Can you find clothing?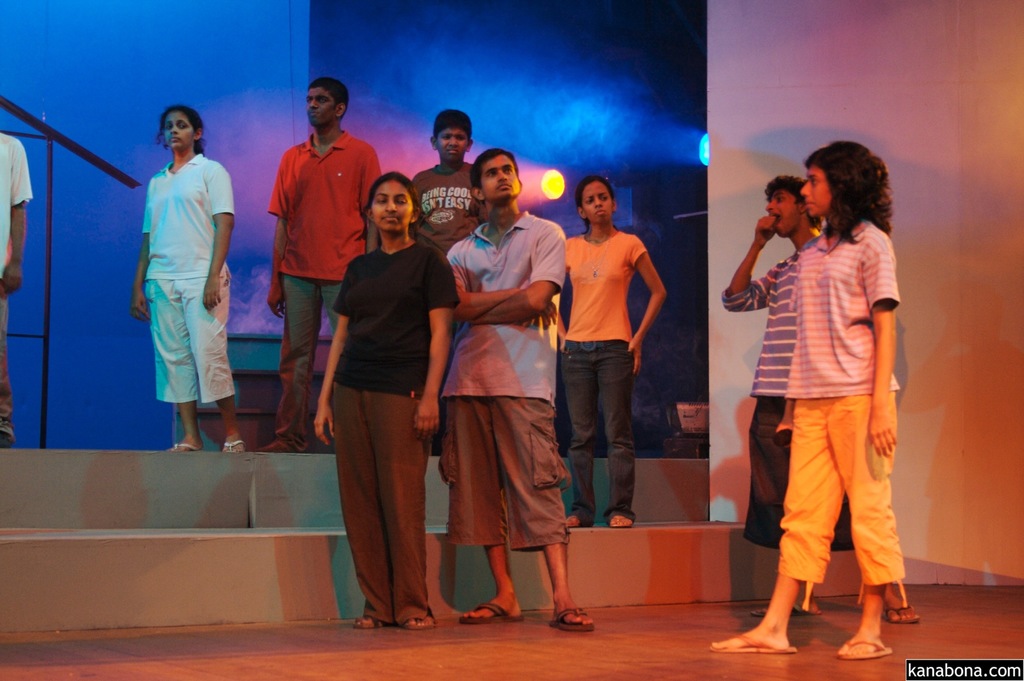
Yes, bounding box: 727:249:869:549.
